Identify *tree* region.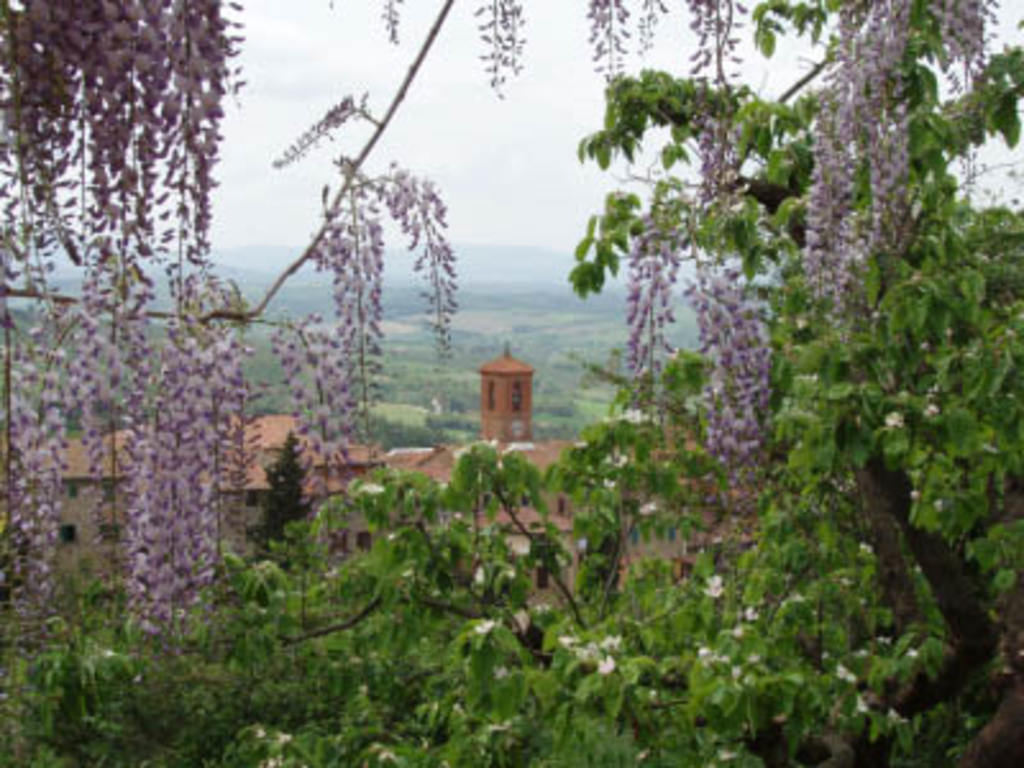
Region: locate(561, 0, 1021, 686).
